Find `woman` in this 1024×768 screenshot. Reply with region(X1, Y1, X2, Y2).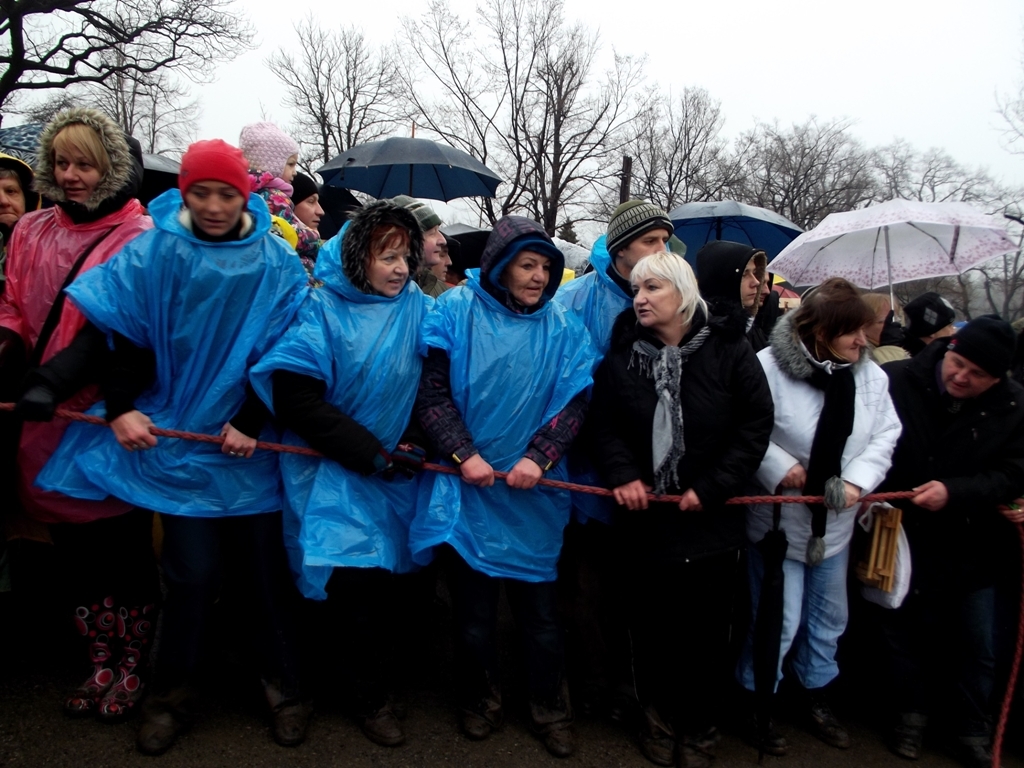
region(0, 120, 155, 410).
